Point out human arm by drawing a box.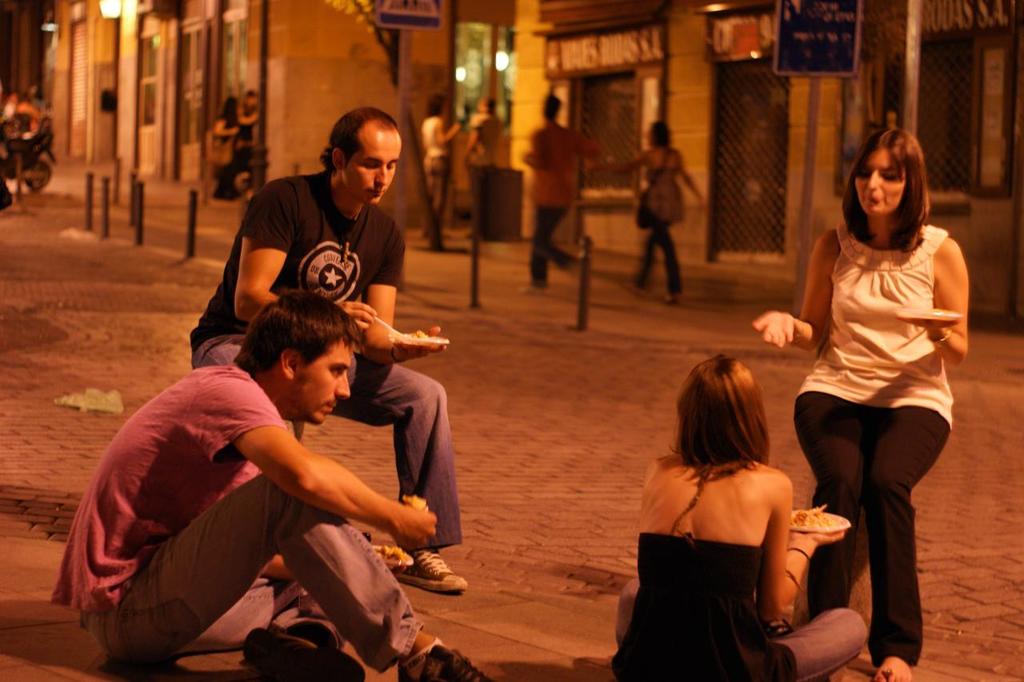
430 117 462 148.
